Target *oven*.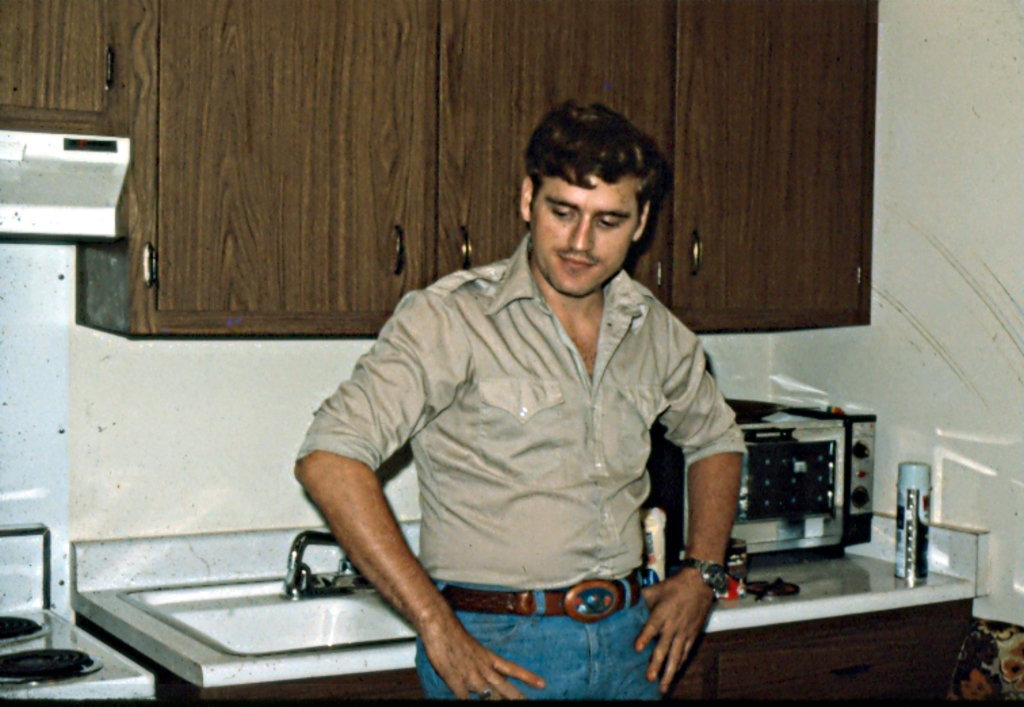
Target region: {"x1": 653, "y1": 398, "x2": 875, "y2": 558}.
